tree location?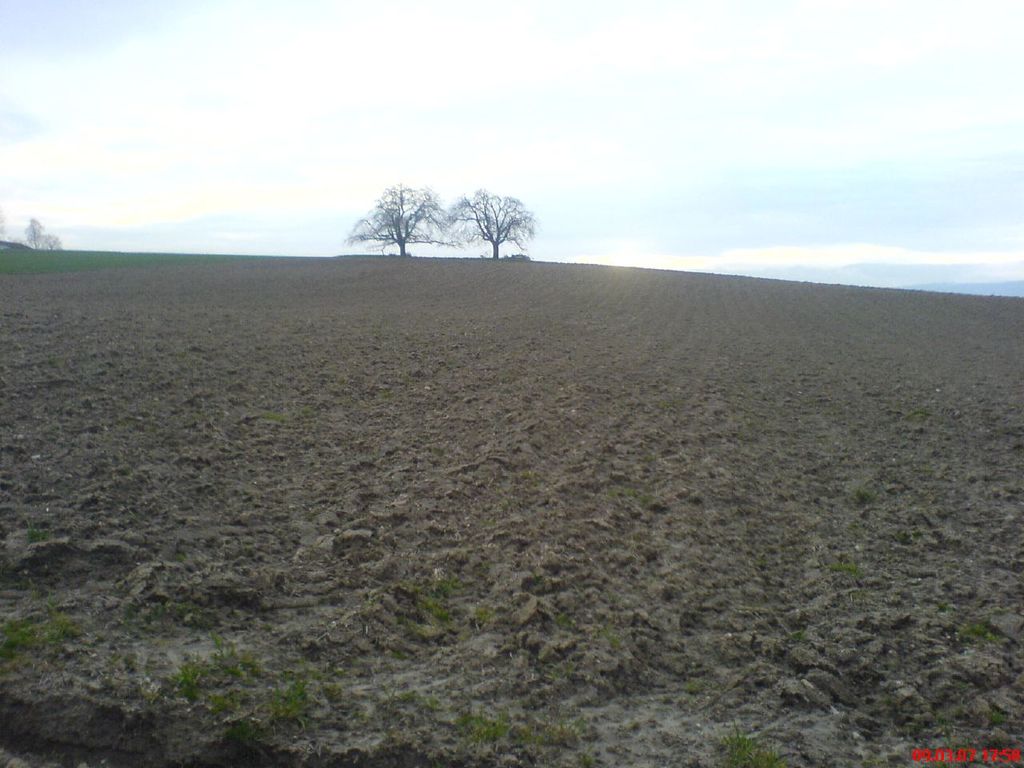
crop(22, 215, 66, 249)
